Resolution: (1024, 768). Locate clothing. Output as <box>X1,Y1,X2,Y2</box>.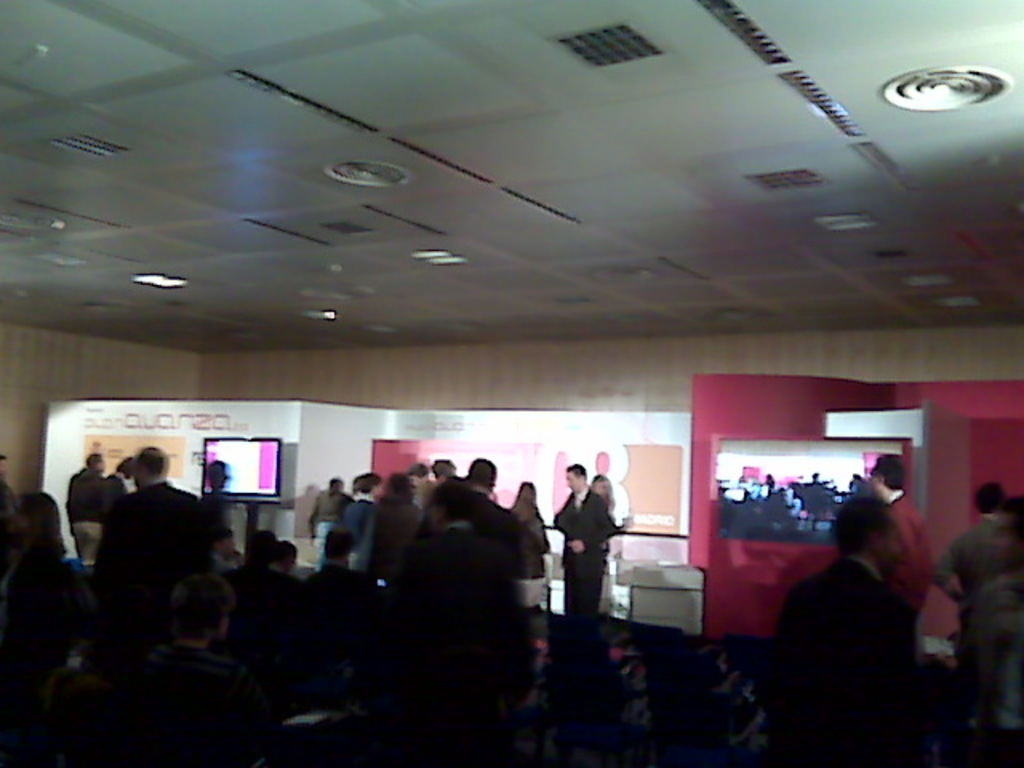
<box>922,510,1021,632</box>.
